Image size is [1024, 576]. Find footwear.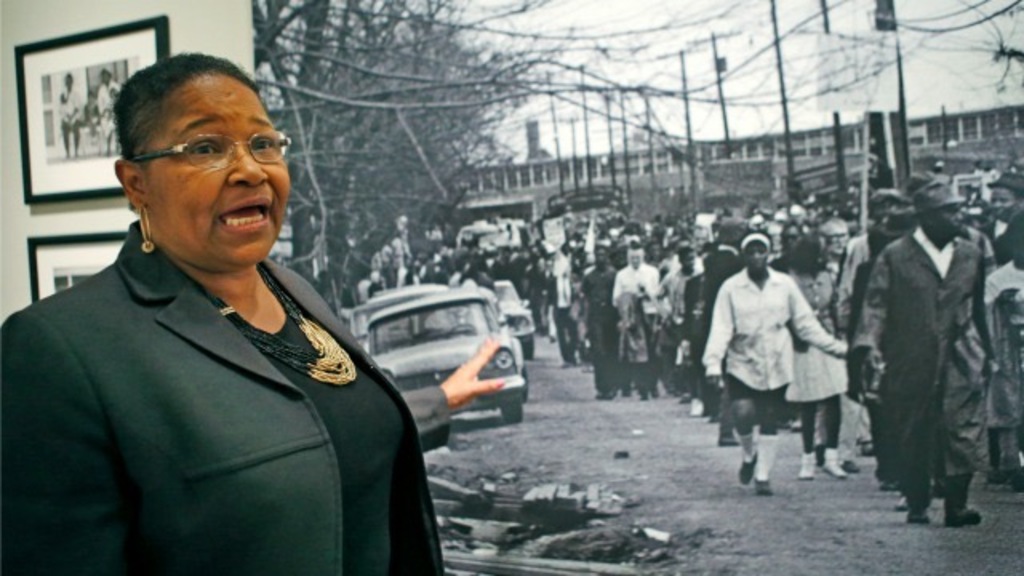
(left=734, top=445, right=757, bottom=493).
